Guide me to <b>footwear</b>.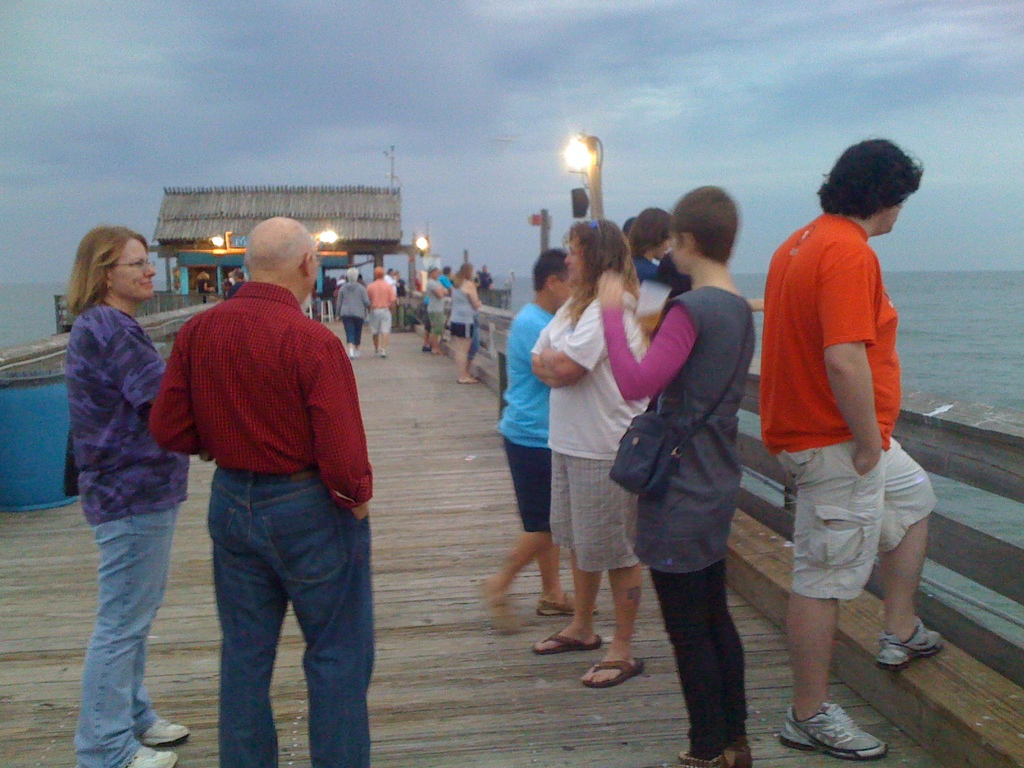
Guidance: <box>423,342,432,351</box>.
